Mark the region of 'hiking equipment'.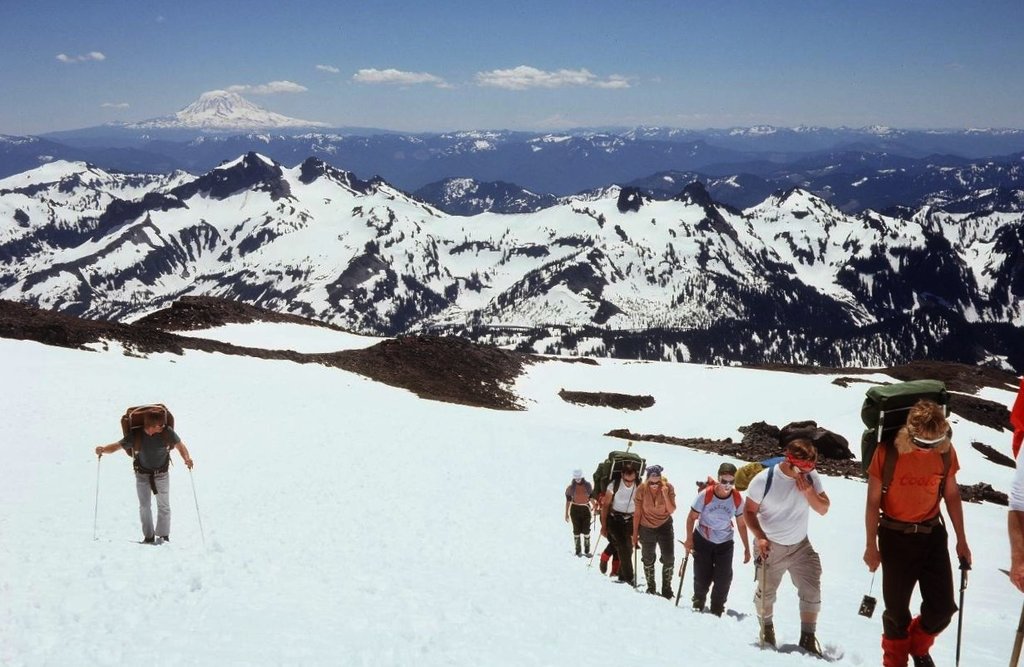
Region: <bbox>753, 454, 815, 502</bbox>.
